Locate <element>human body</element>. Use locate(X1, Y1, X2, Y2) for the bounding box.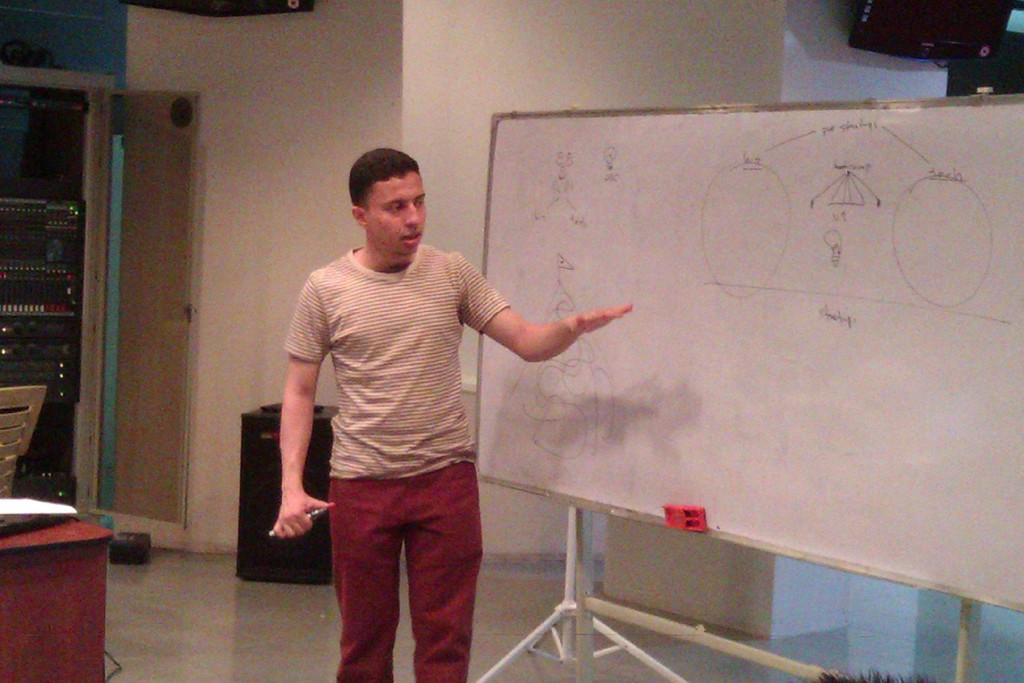
locate(269, 105, 564, 682).
